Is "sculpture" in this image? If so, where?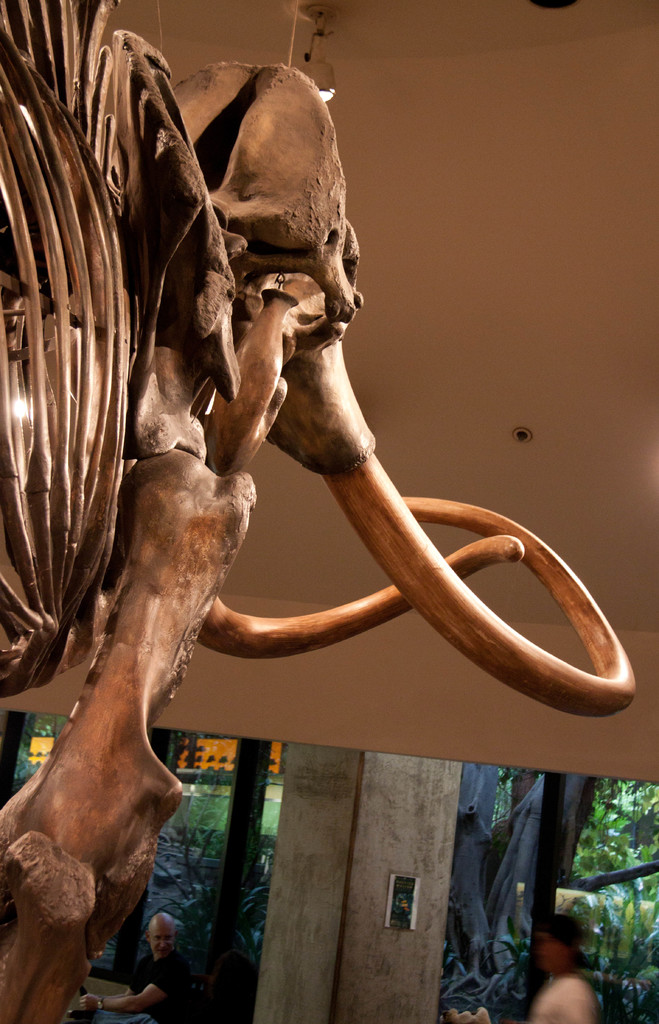
Yes, at locate(0, 0, 633, 1023).
